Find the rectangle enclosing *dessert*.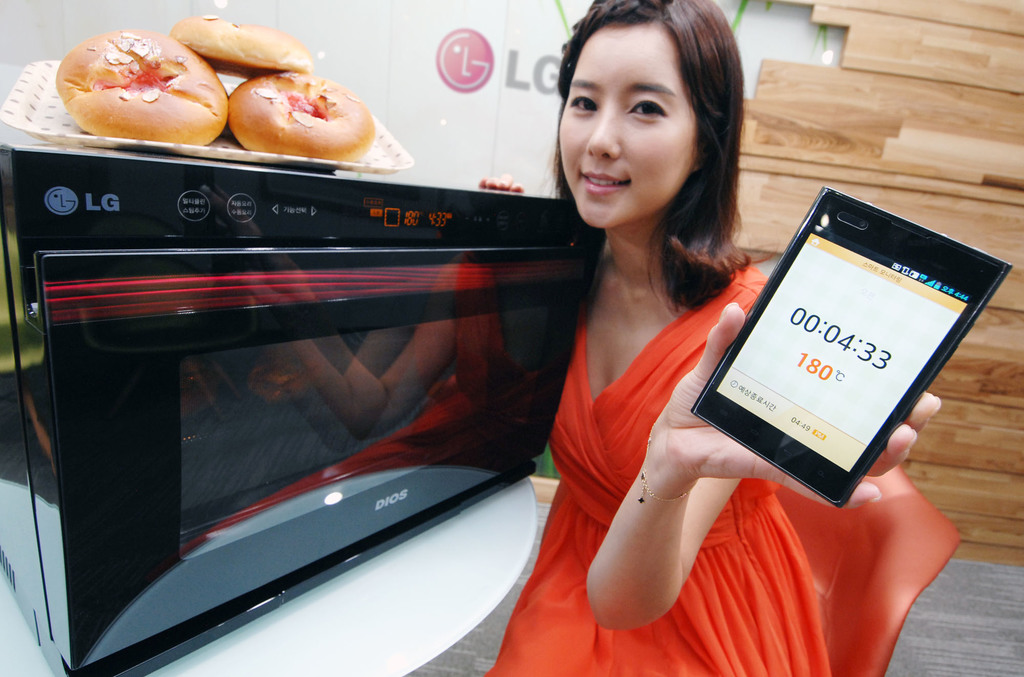
Rect(180, 12, 311, 68).
